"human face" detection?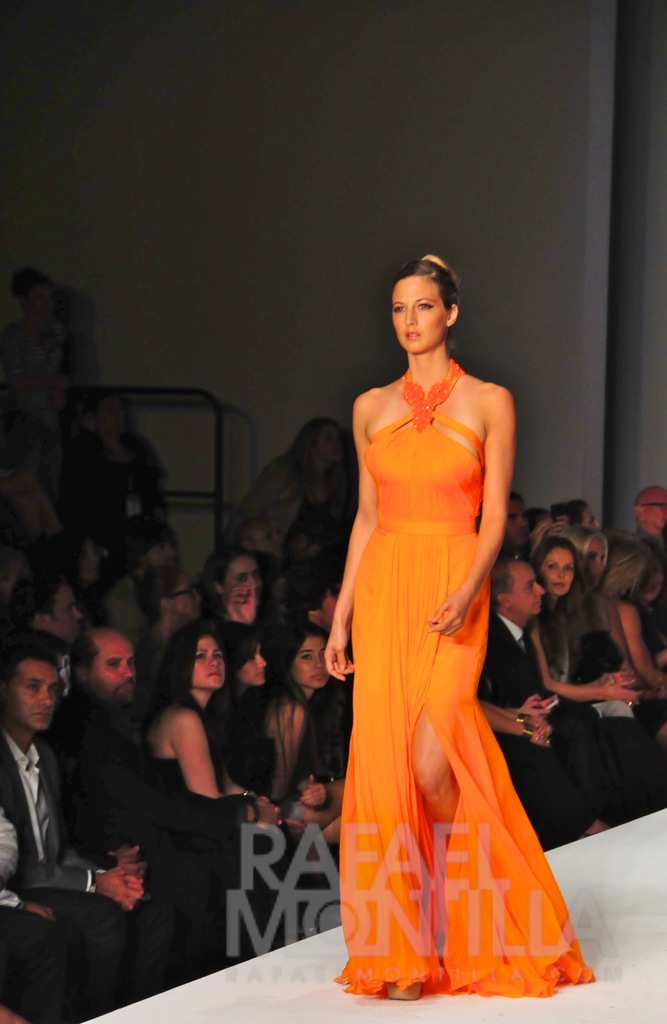
detection(90, 646, 135, 708)
